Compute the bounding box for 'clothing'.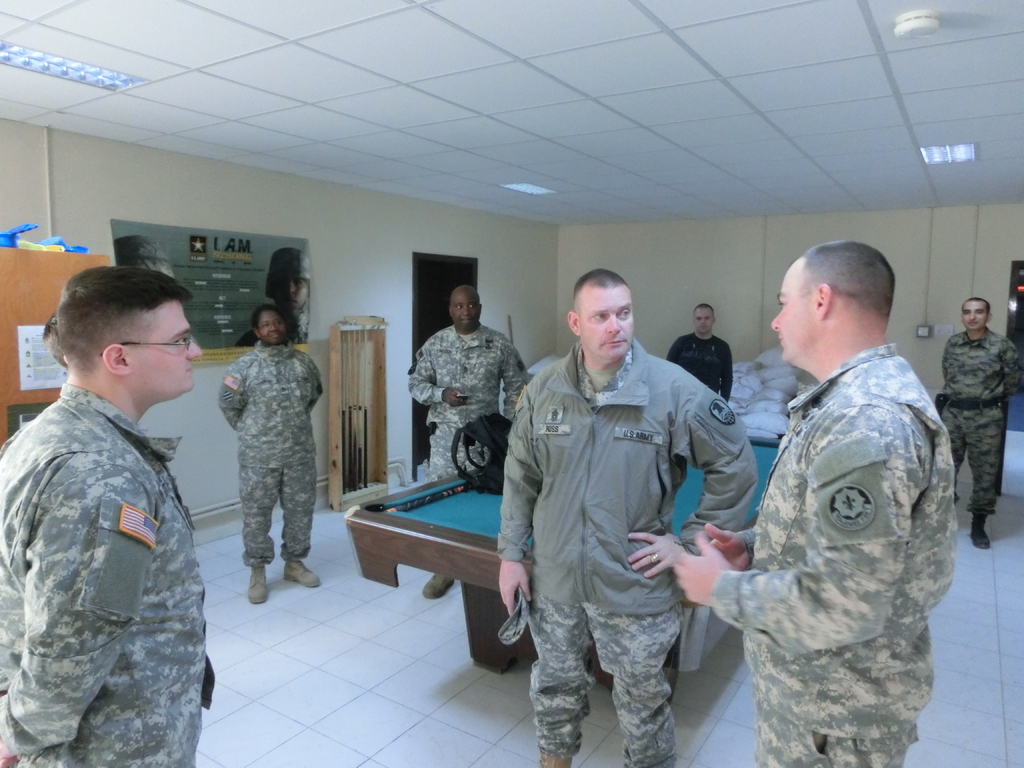
rect(218, 339, 326, 564).
